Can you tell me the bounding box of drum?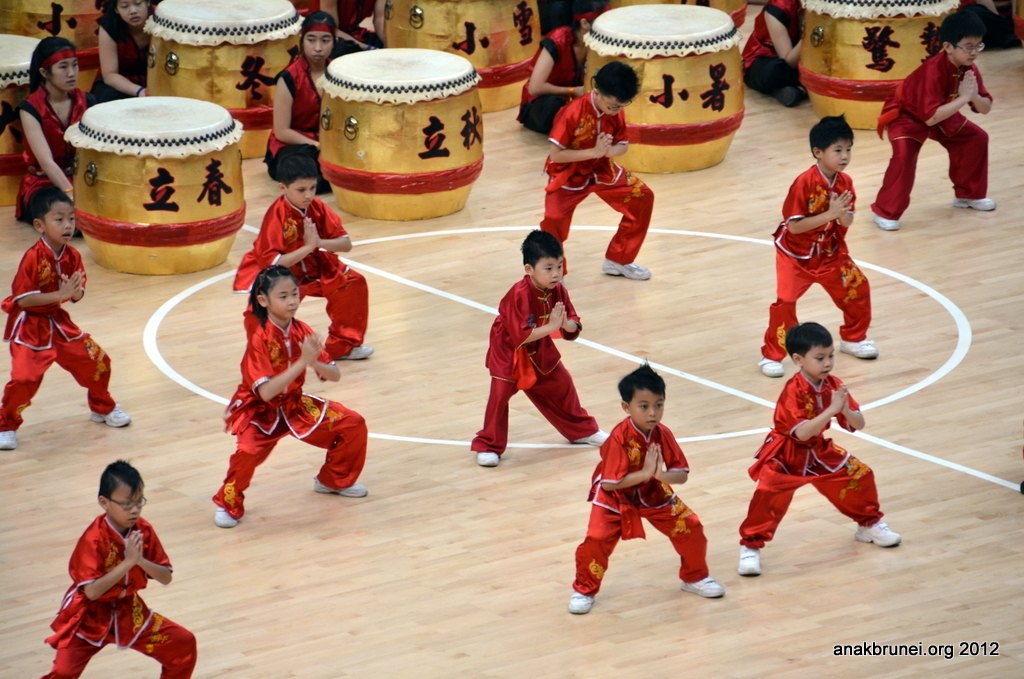
{"x1": 62, "y1": 96, "x2": 248, "y2": 276}.
